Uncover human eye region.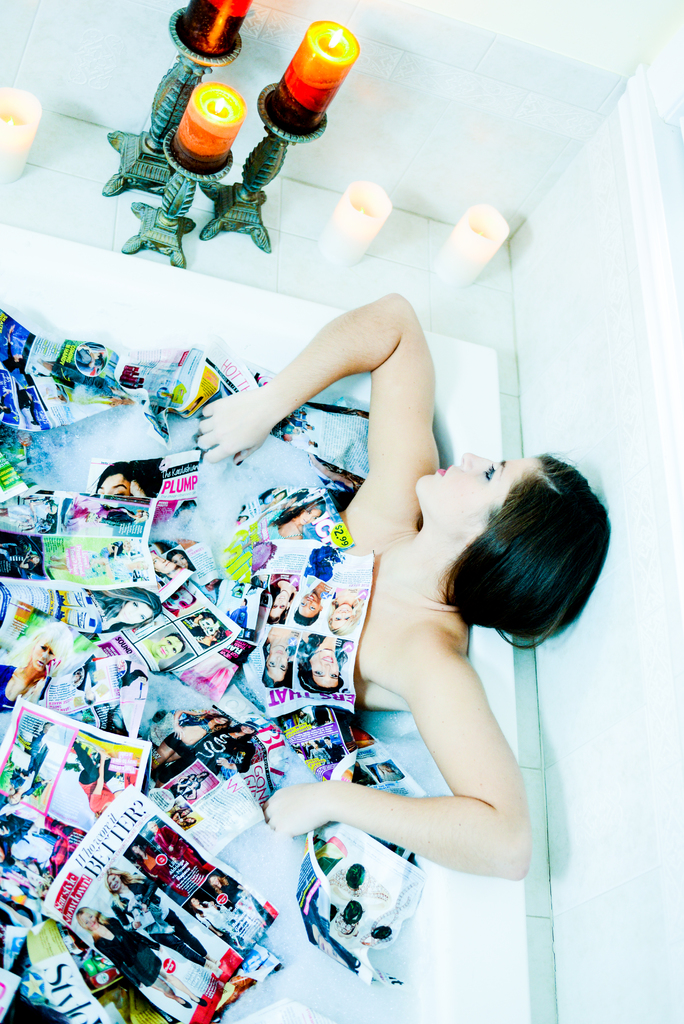
Uncovered: bbox=(310, 516, 317, 520).
